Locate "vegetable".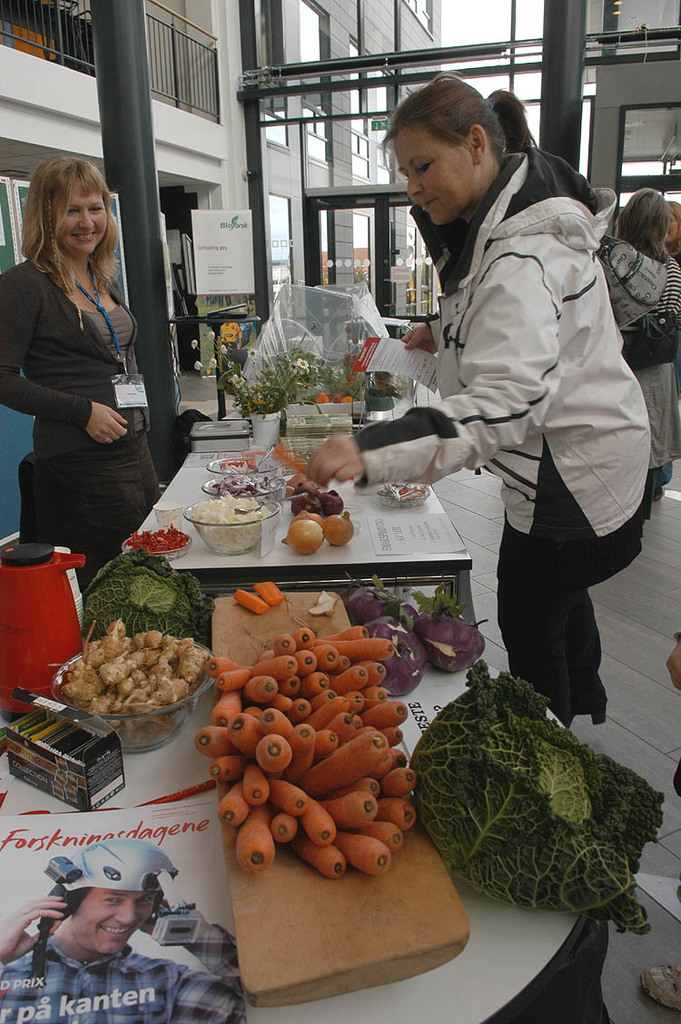
Bounding box: region(287, 511, 326, 539).
